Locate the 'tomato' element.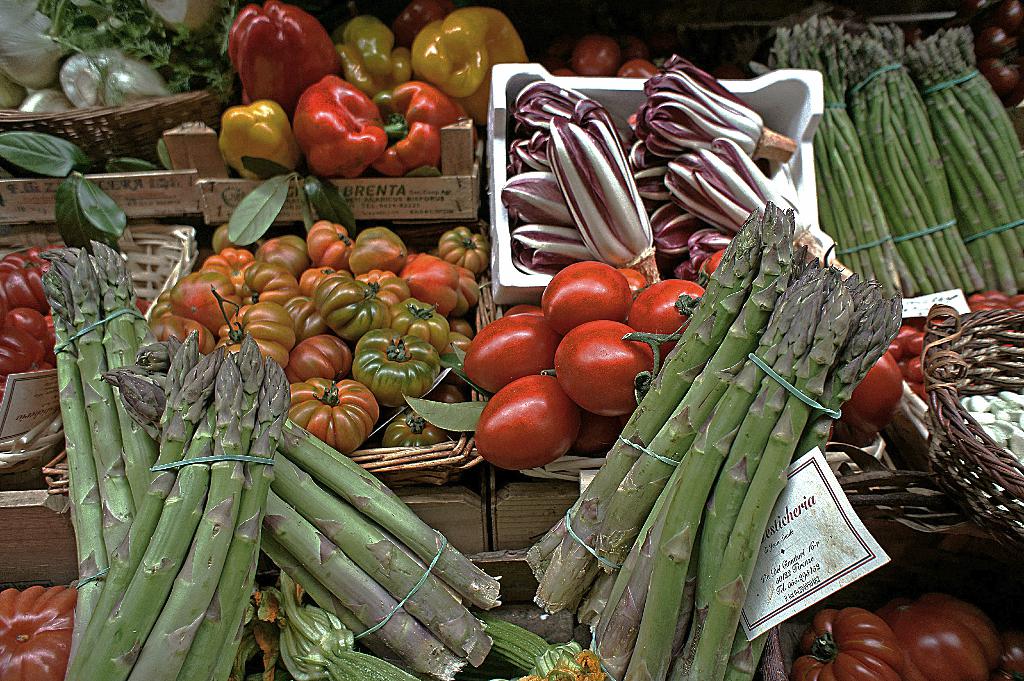
Element bbox: bbox(547, 261, 639, 330).
